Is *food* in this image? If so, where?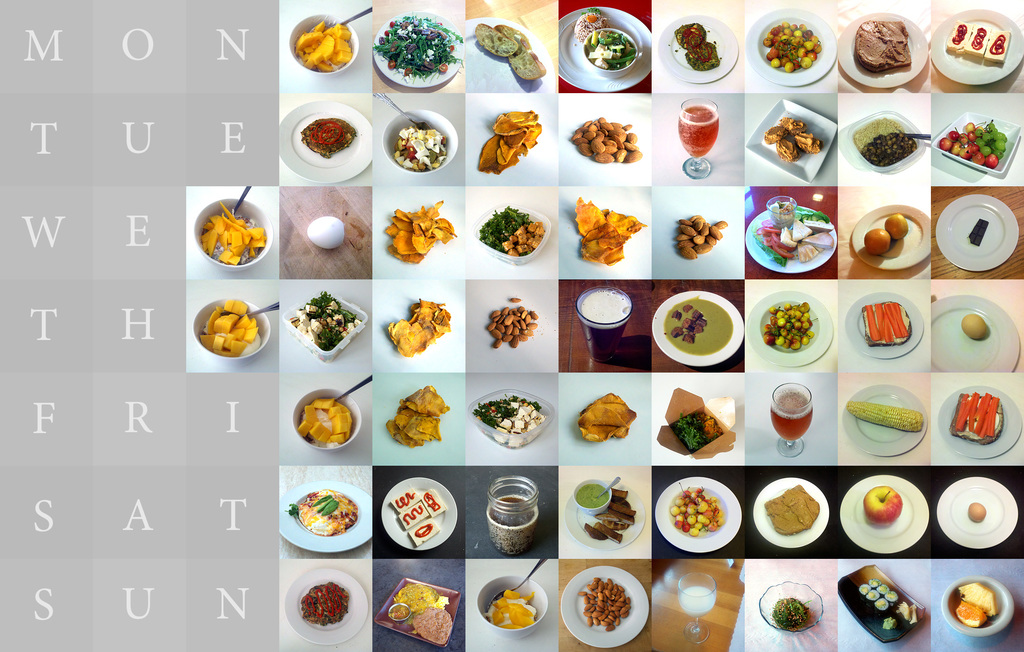
Yes, at l=396, t=582, r=447, b=617.
